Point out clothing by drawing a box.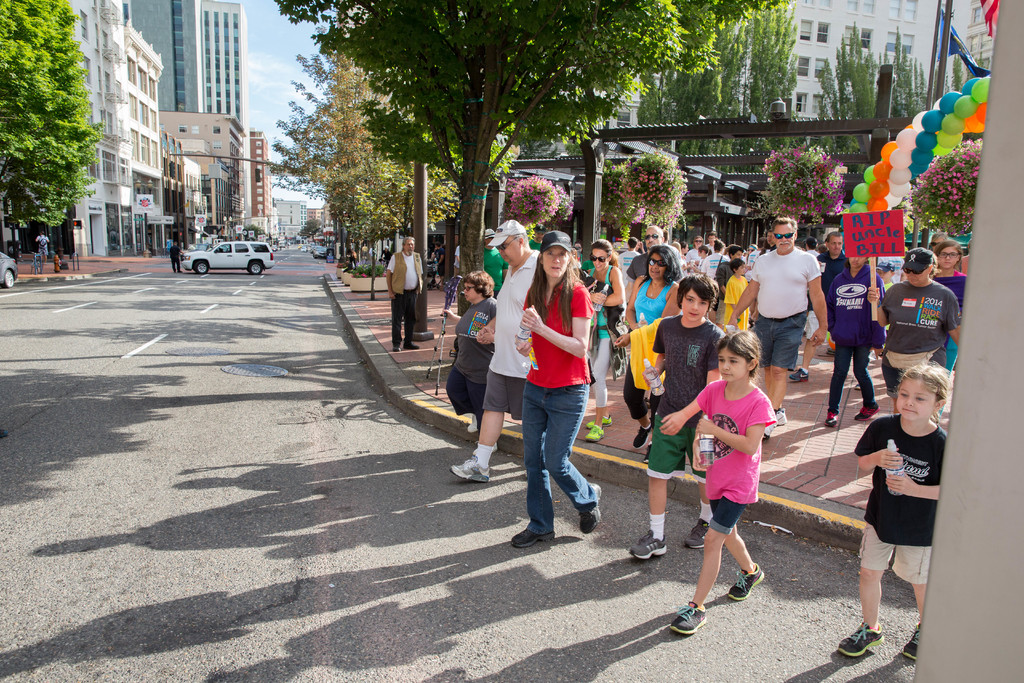
left=451, top=245, right=460, bottom=277.
